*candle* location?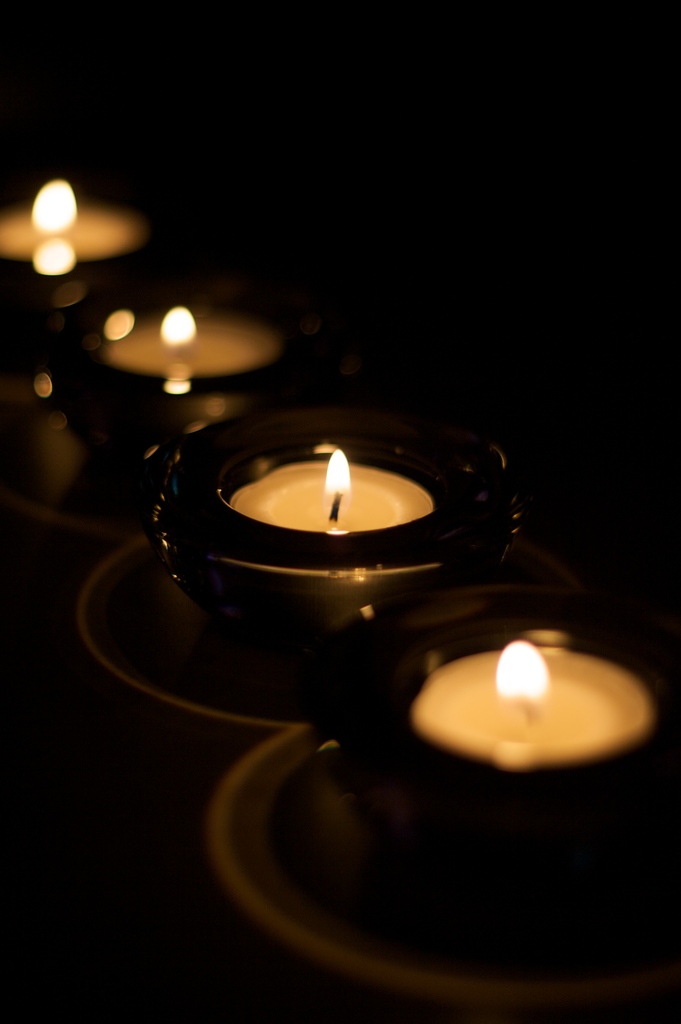
pyautogui.locateOnScreen(230, 447, 426, 531)
